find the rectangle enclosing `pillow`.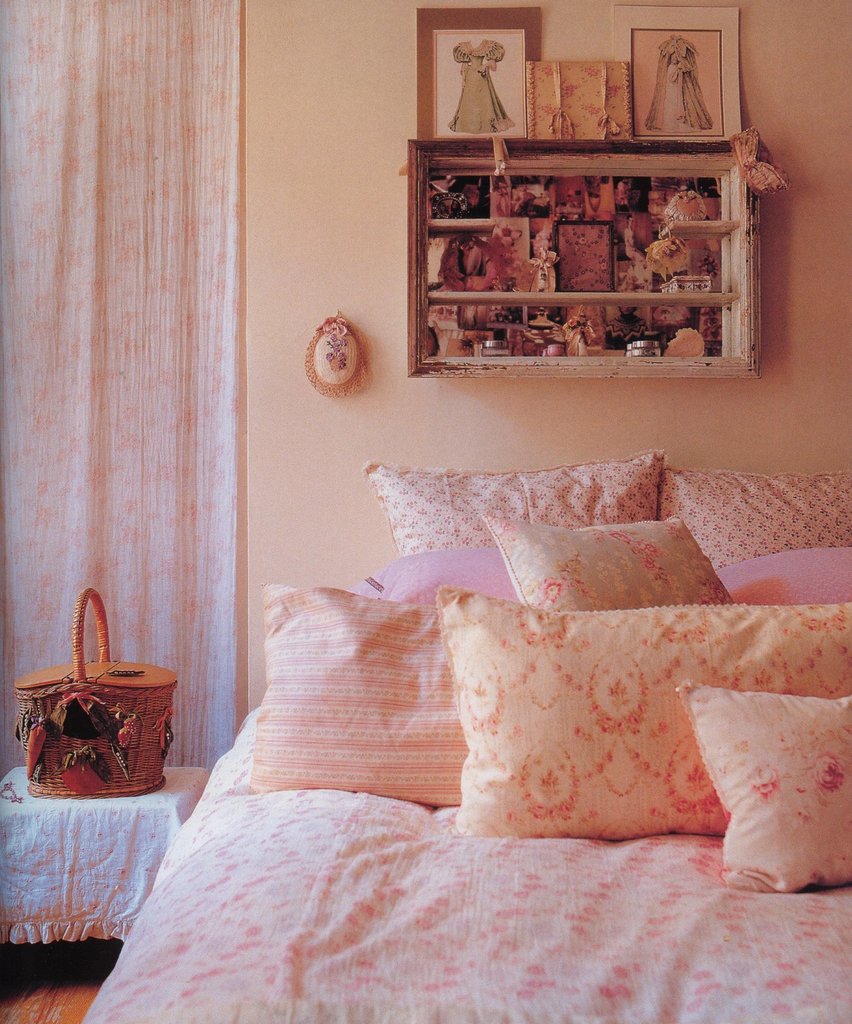
366,548,523,604.
